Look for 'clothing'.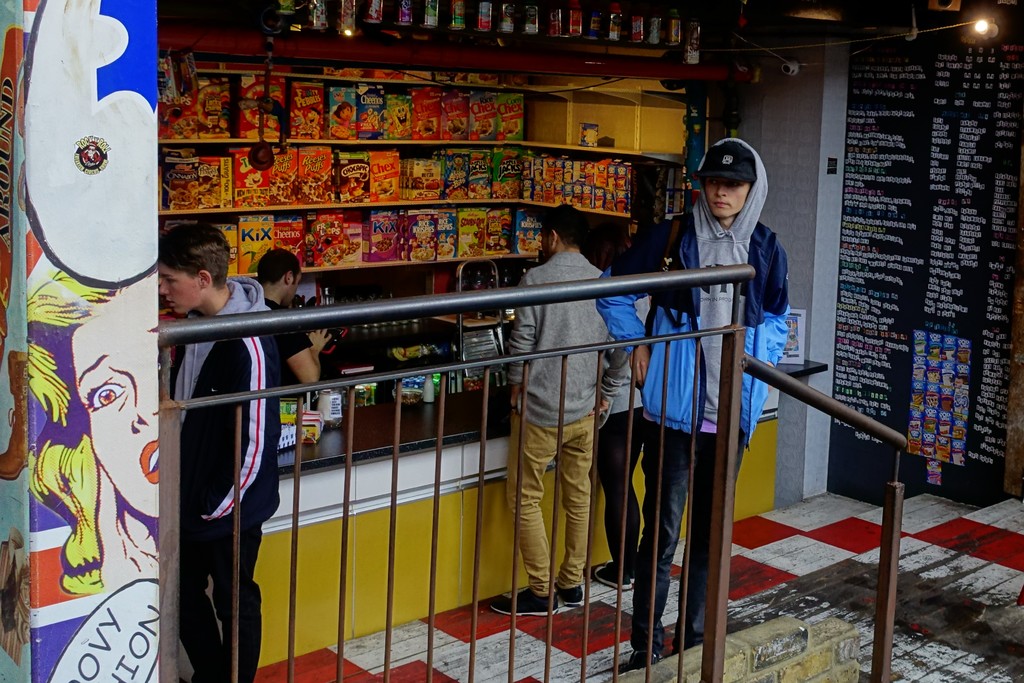
Found: 167/266/291/682.
